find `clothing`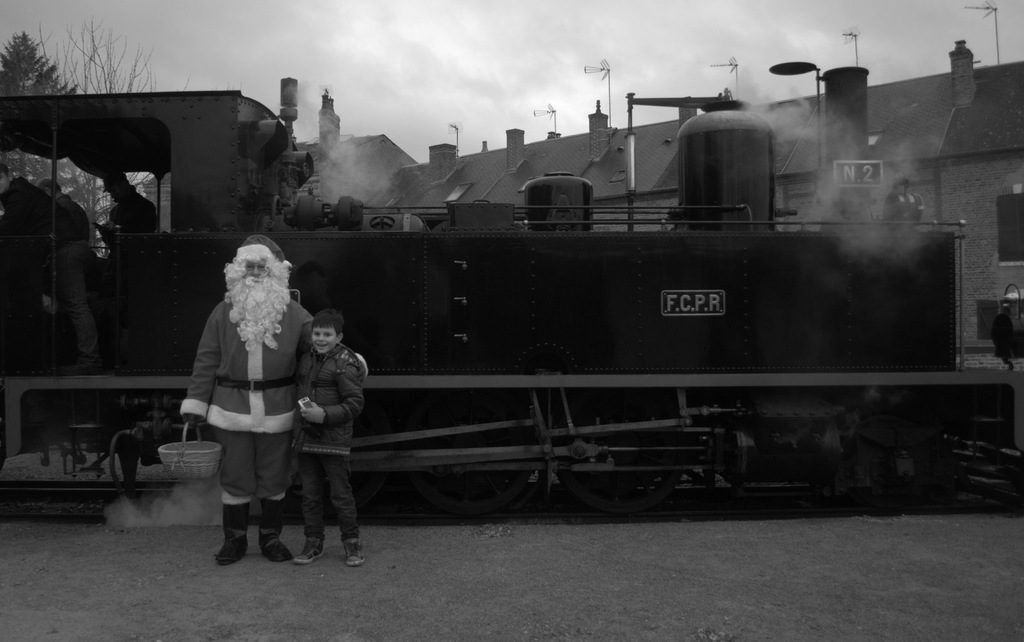
x1=290 y1=344 x2=372 y2=554
